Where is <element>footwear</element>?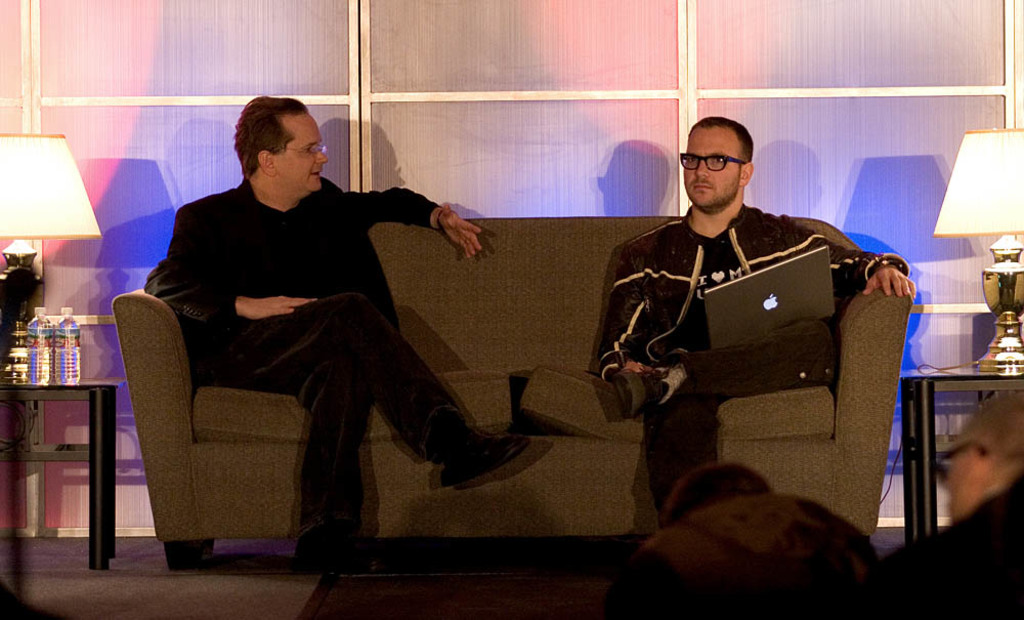
(606,363,652,423).
